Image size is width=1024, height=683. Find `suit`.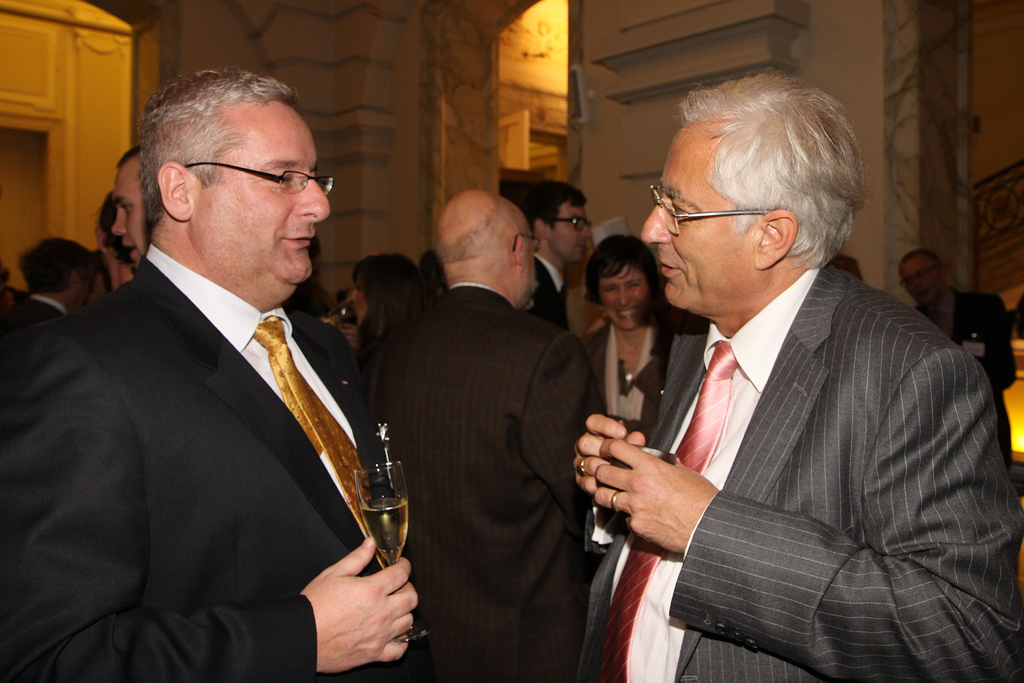
locate(354, 280, 609, 682).
